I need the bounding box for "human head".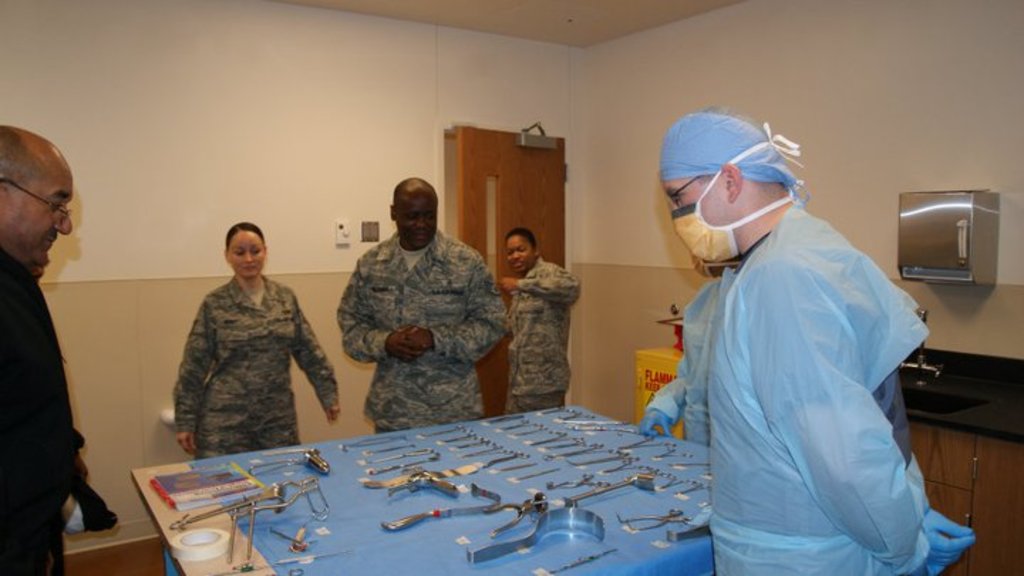
Here it is: region(0, 121, 73, 267).
